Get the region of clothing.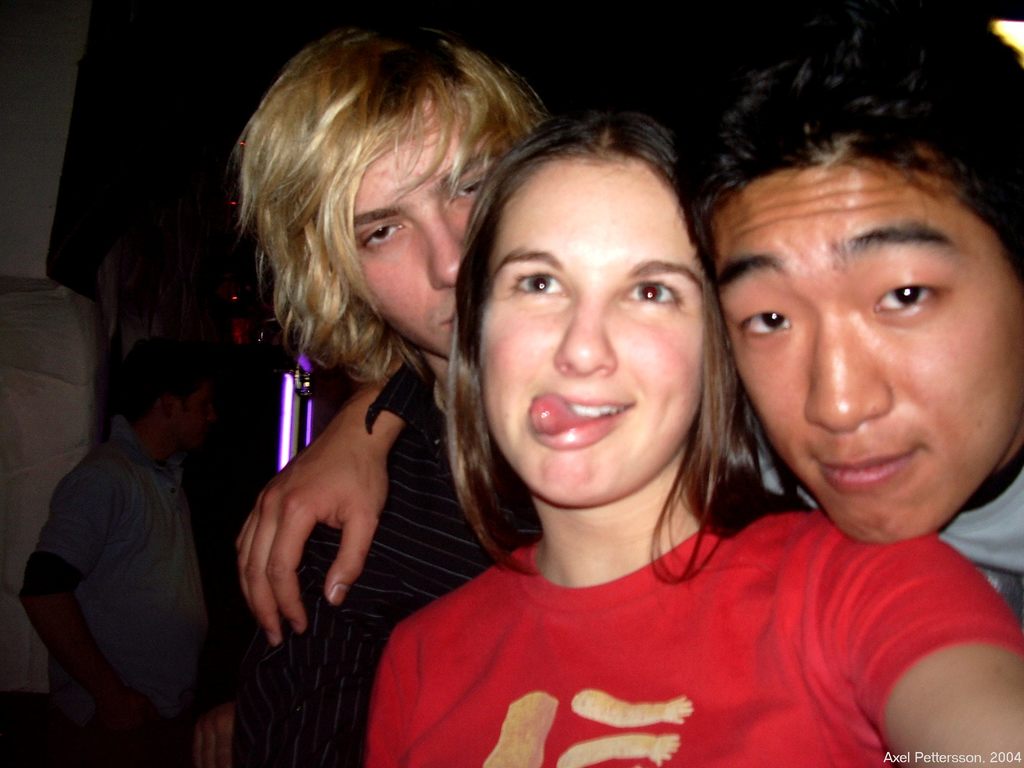
[x1=236, y1=357, x2=541, y2=767].
